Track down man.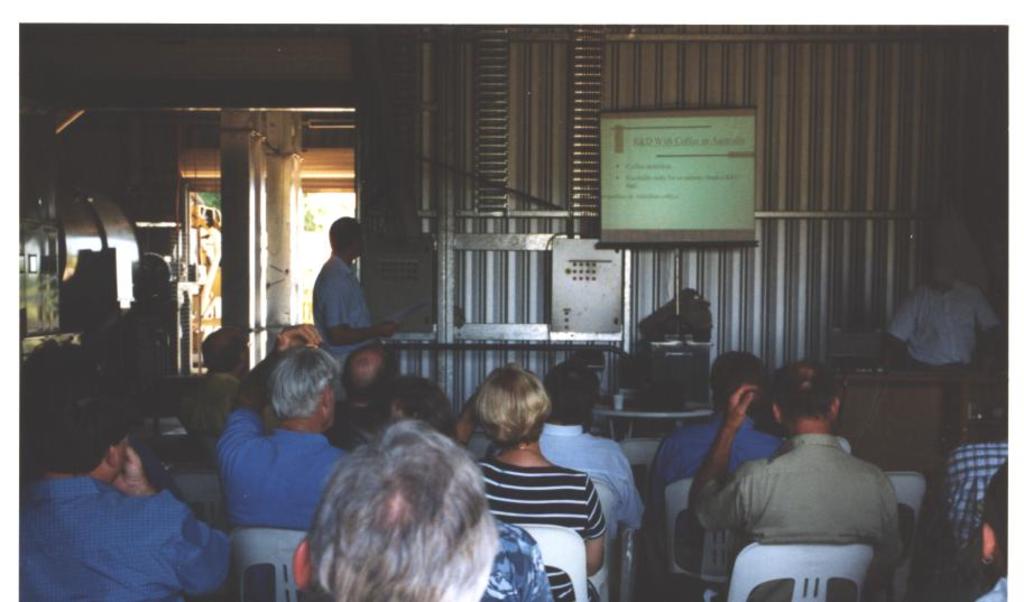
Tracked to detection(680, 354, 917, 593).
